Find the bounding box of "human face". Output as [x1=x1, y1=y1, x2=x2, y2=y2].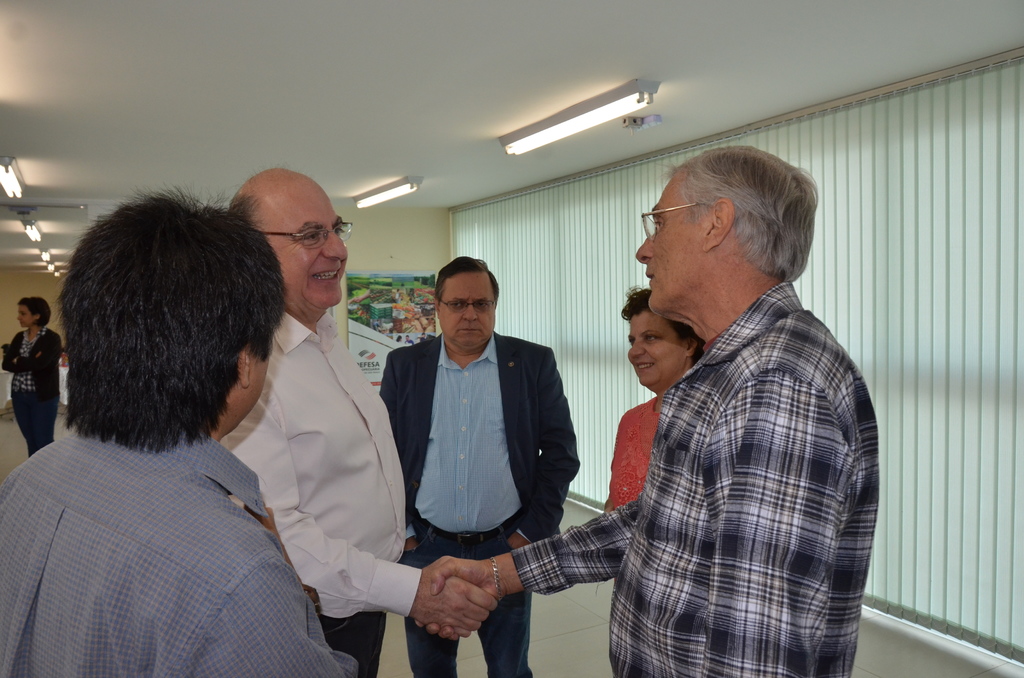
[x1=440, y1=272, x2=497, y2=348].
